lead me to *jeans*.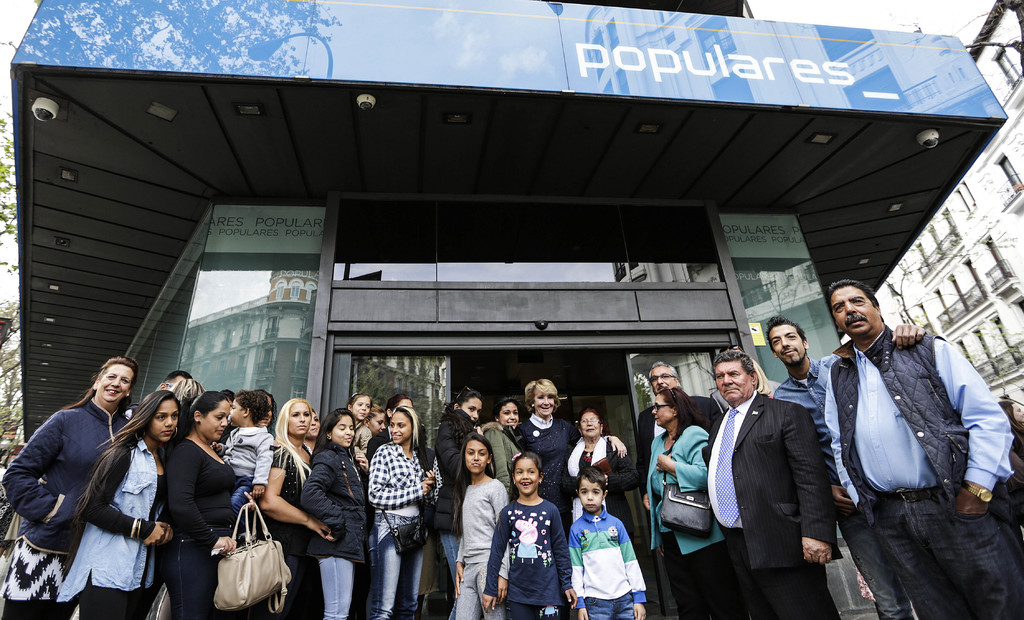
Lead to select_region(830, 497, 911, 619).
